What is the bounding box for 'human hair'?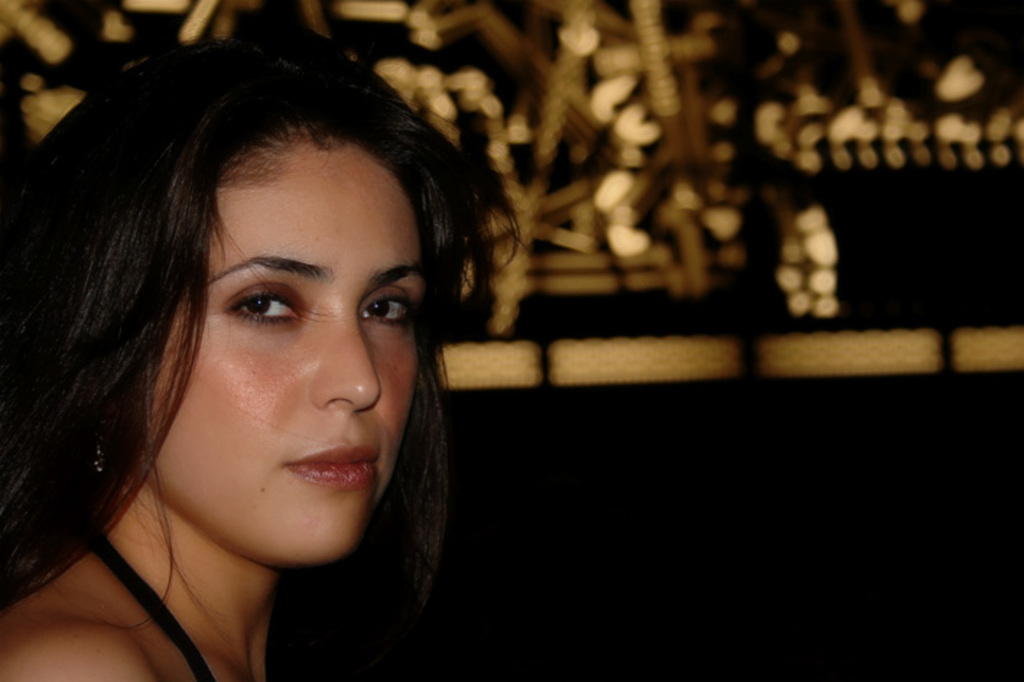
detection(0, 29, 523, 670).
